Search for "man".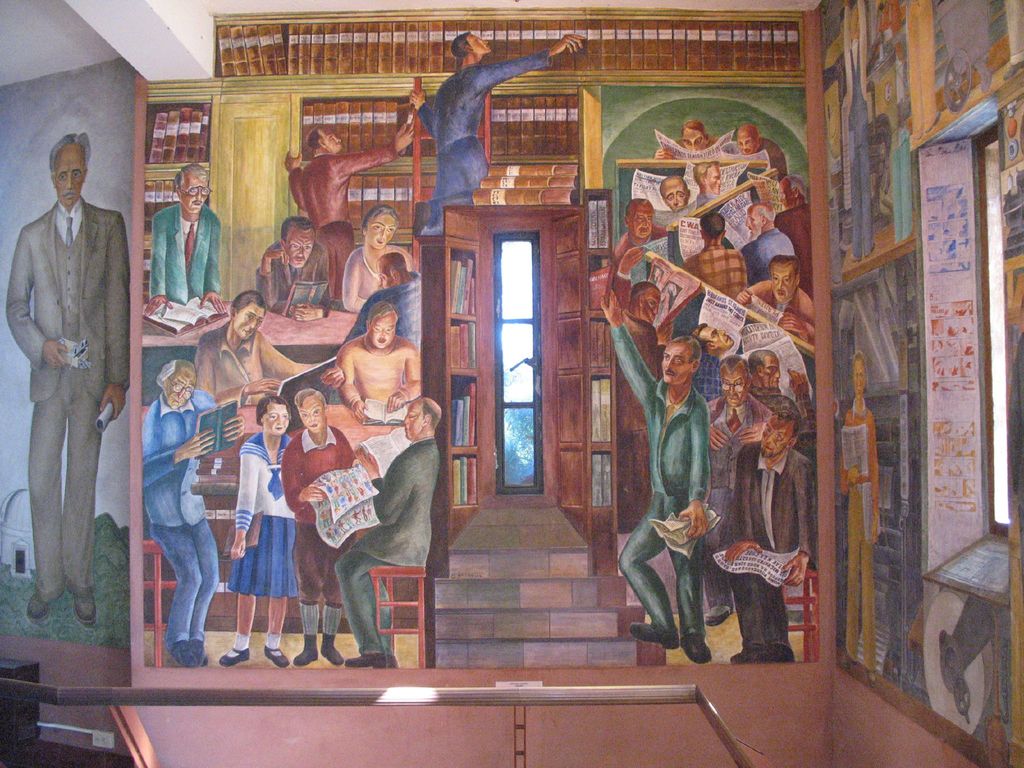
Found at <region>409, 33, 586, 234</region>.
